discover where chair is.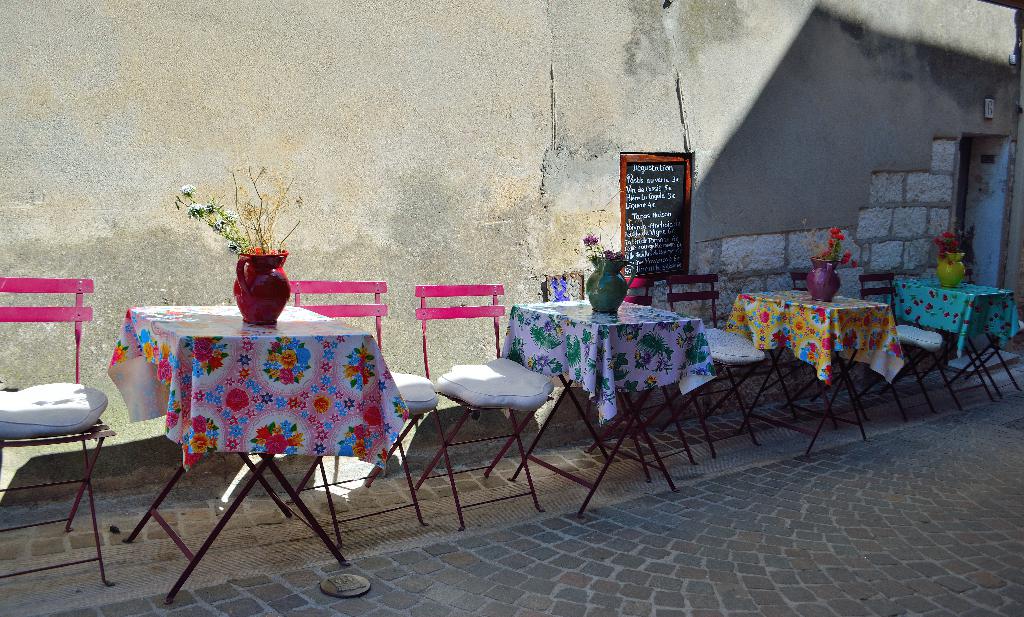
Discovered at select_region(291, 281, 434, 546).
